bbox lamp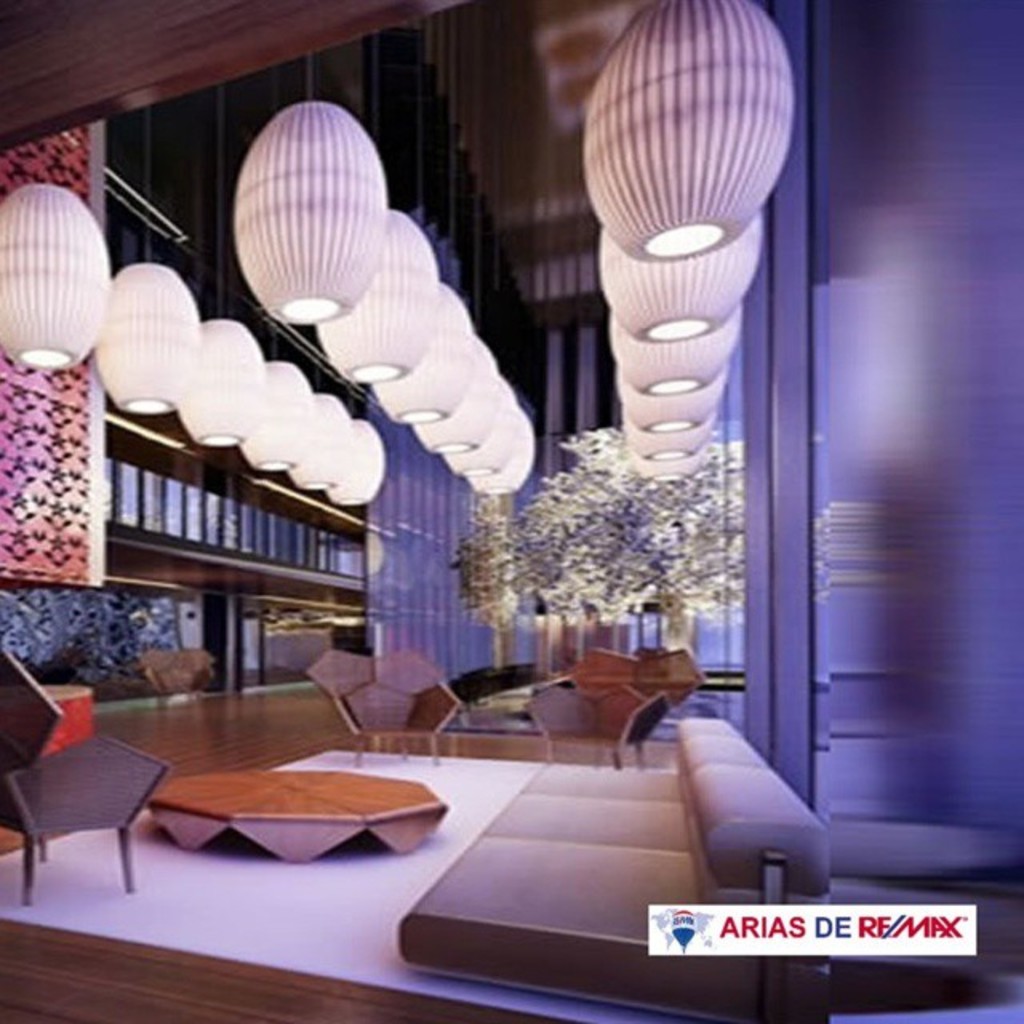
pyautogui.locateOnScreen(618, 405, 720, 461)
